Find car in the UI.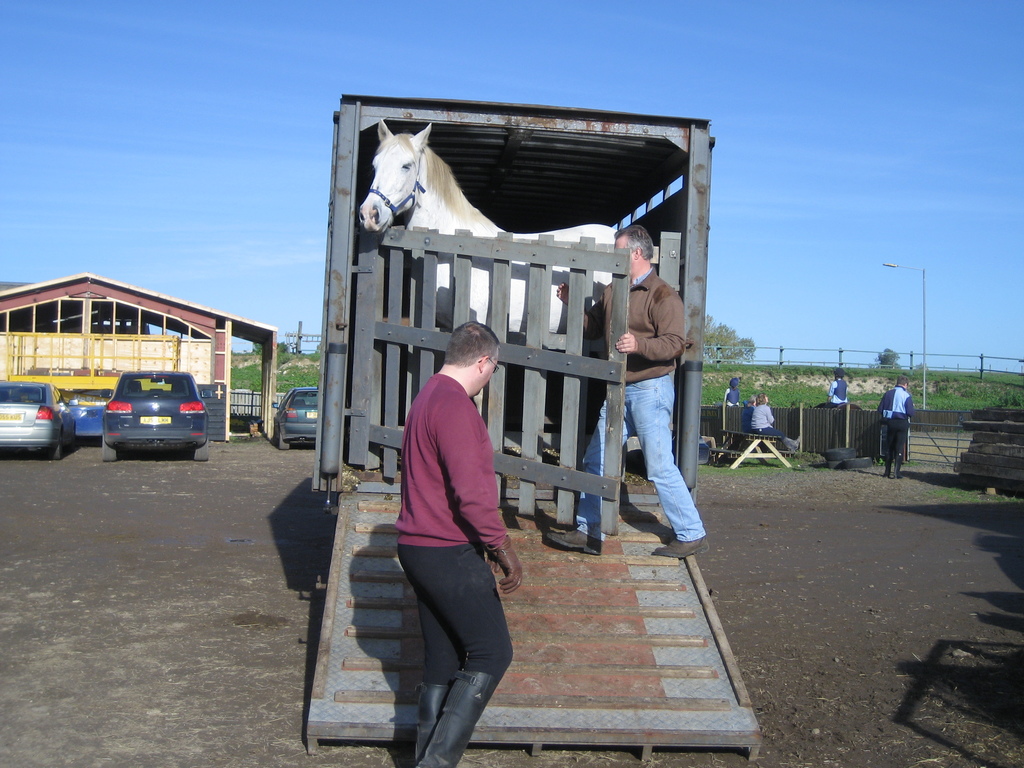
UI element at 0,377,79,460.
